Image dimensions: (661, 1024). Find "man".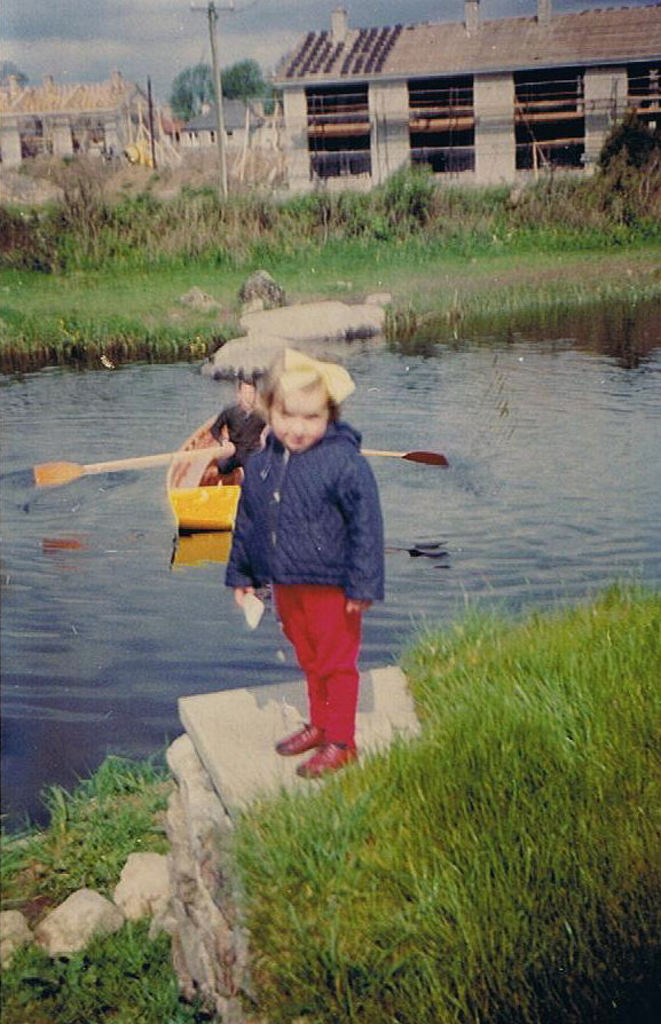
l=211, t=372, r=272, b=483.
